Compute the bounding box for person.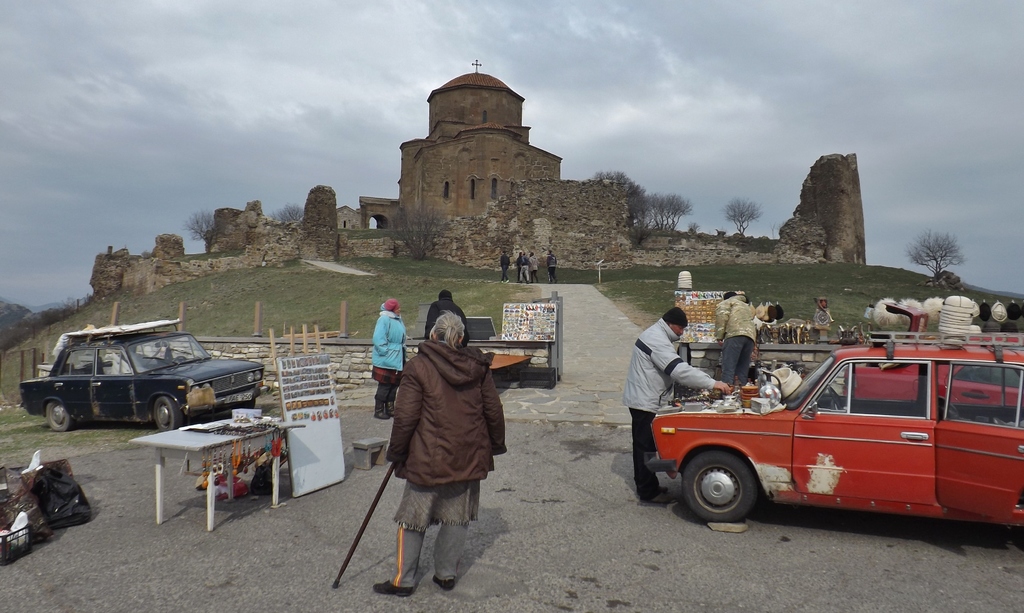
502,248,510,285.
